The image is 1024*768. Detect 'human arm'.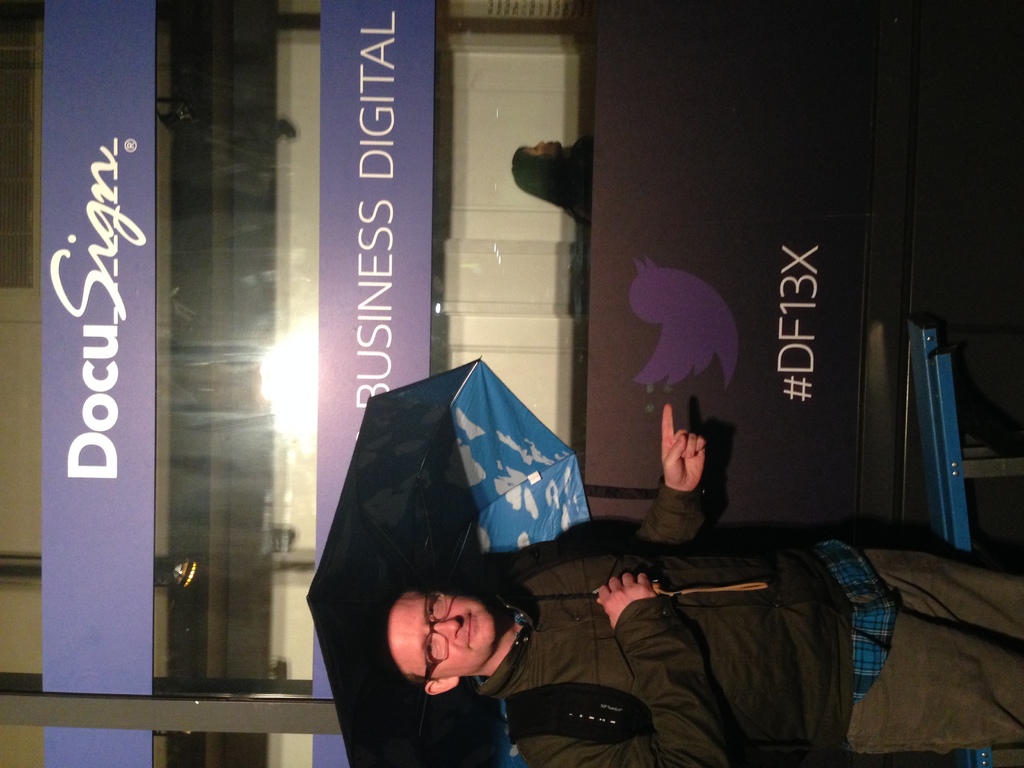
Detection: 628,397,706,546.
